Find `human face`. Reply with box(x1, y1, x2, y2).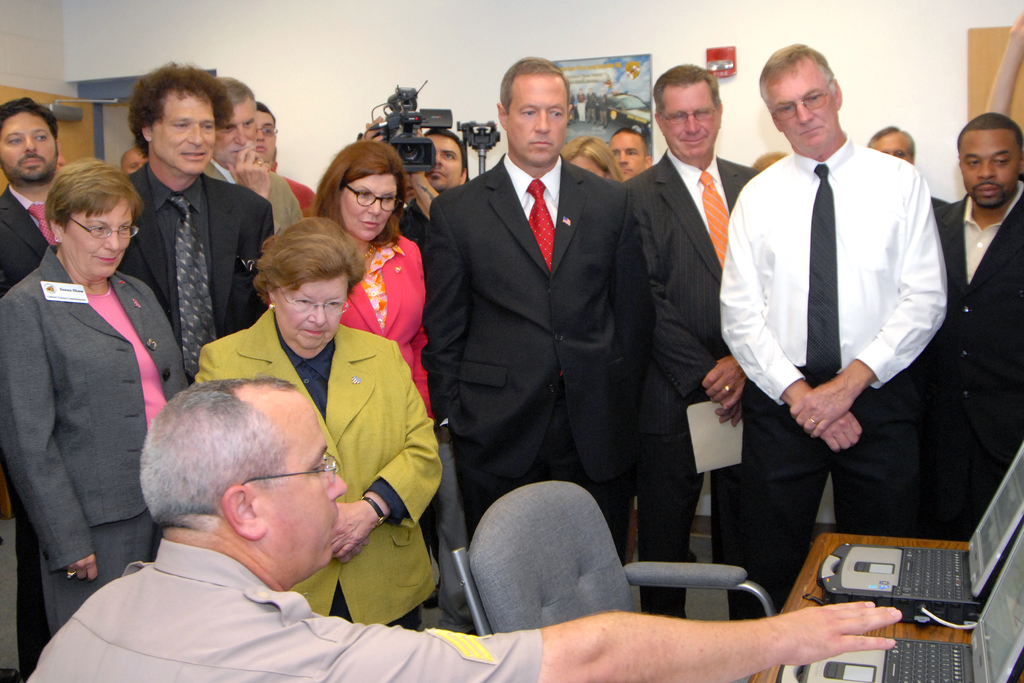
box(271, 278, 345, 352).
